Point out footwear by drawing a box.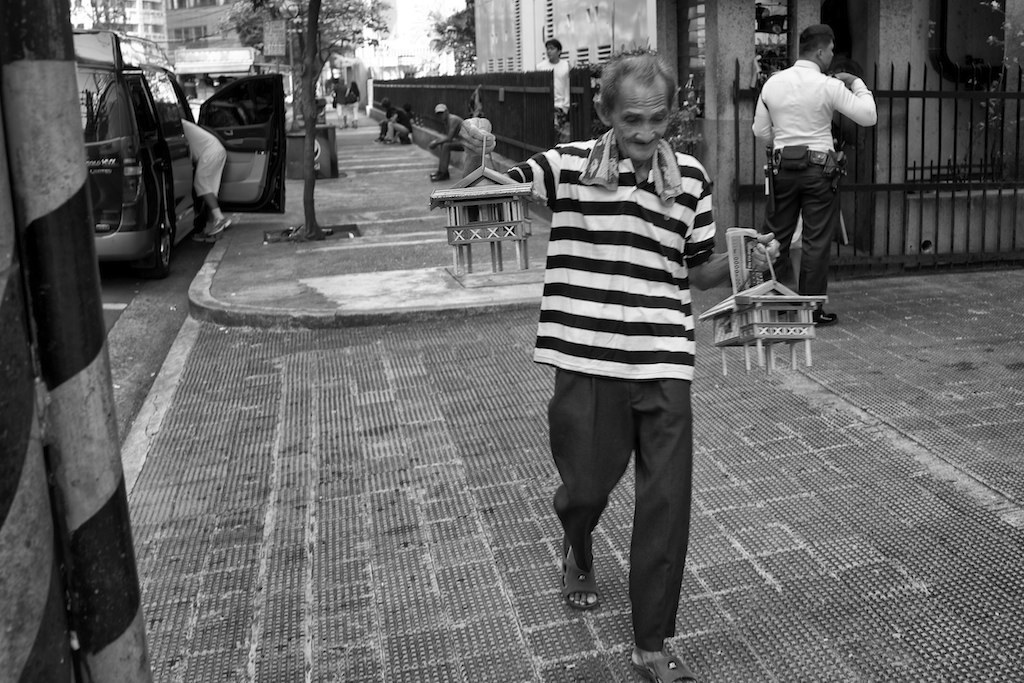
<bbox>811, 304, 840, 328</bbox>.
